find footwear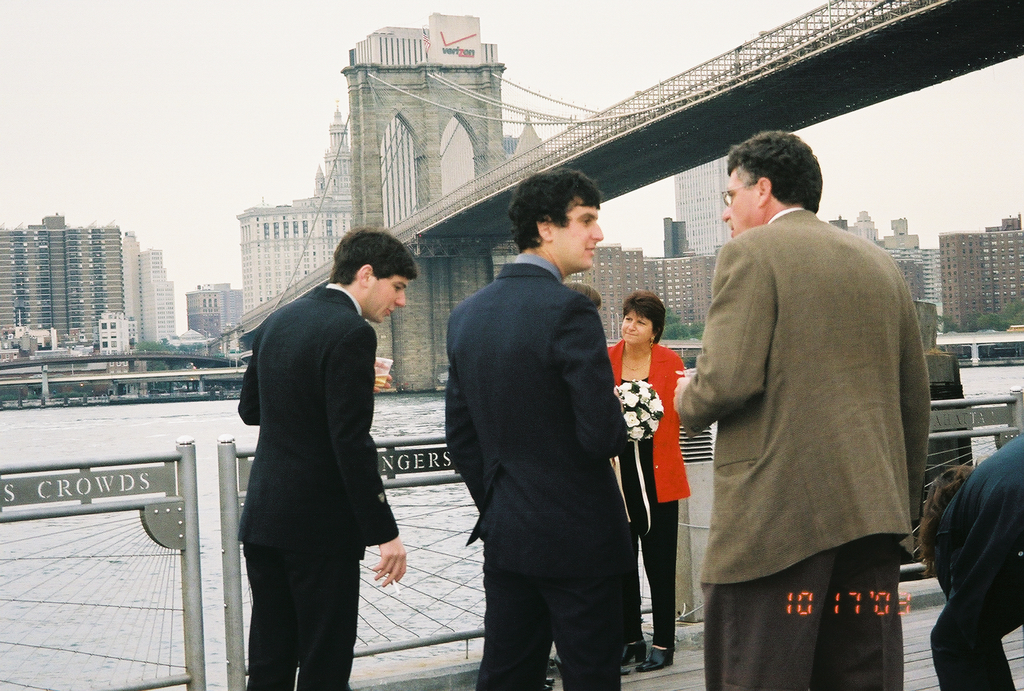
<region>543, 681, 551, 690</region>
